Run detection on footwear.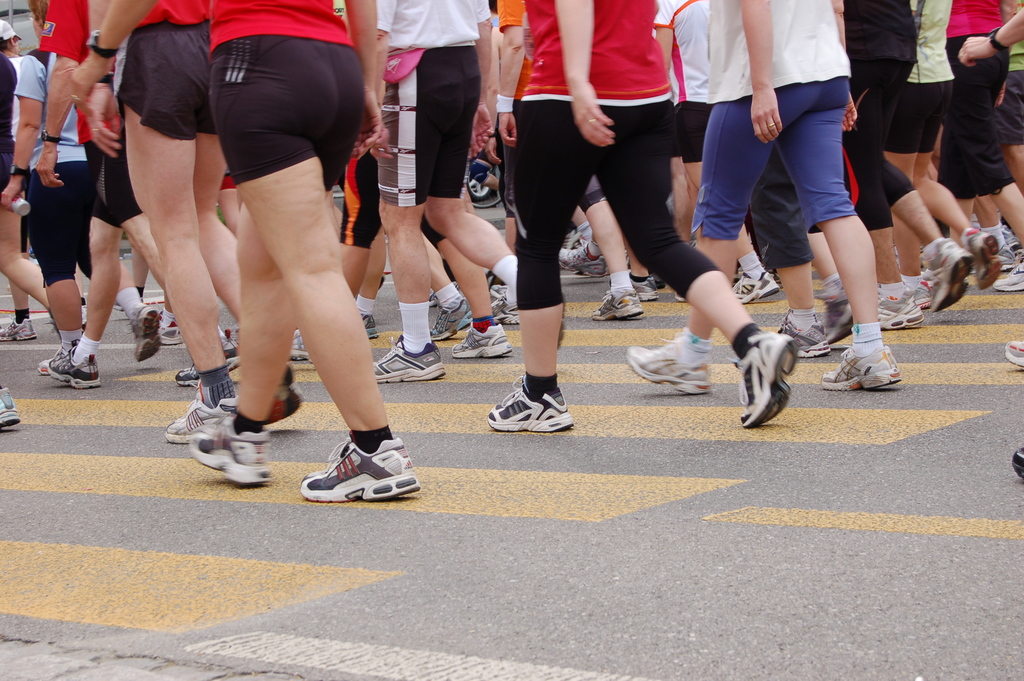
Result: {"x1": 930, "y1": 236, "x2": 976, "y2": 315}.
